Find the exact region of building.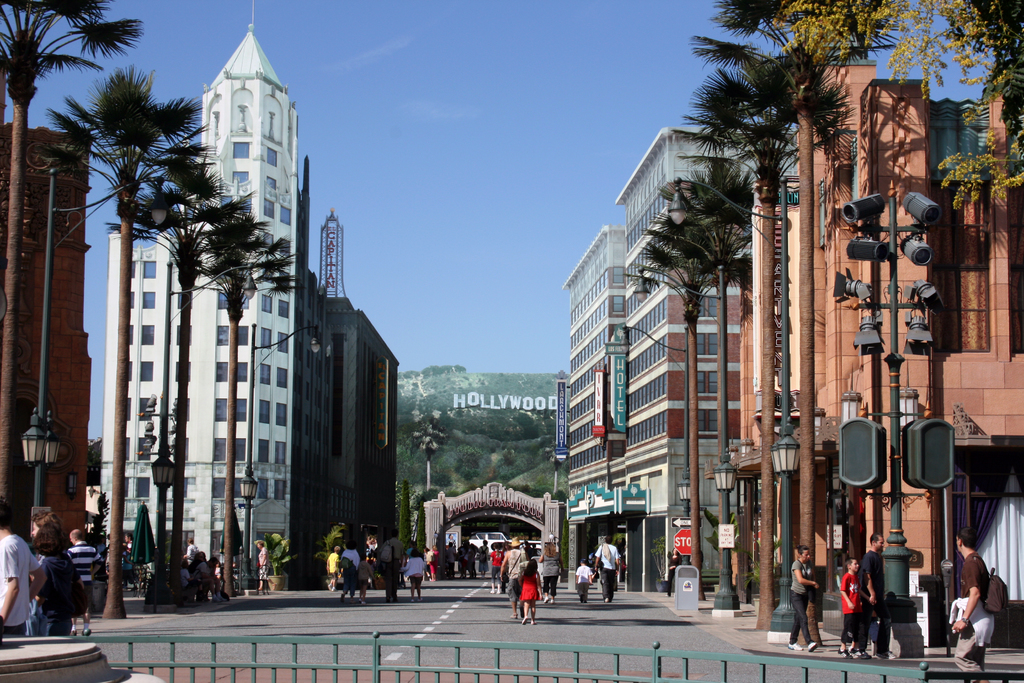
Exact region: crop(563, 126, 796, 593).
